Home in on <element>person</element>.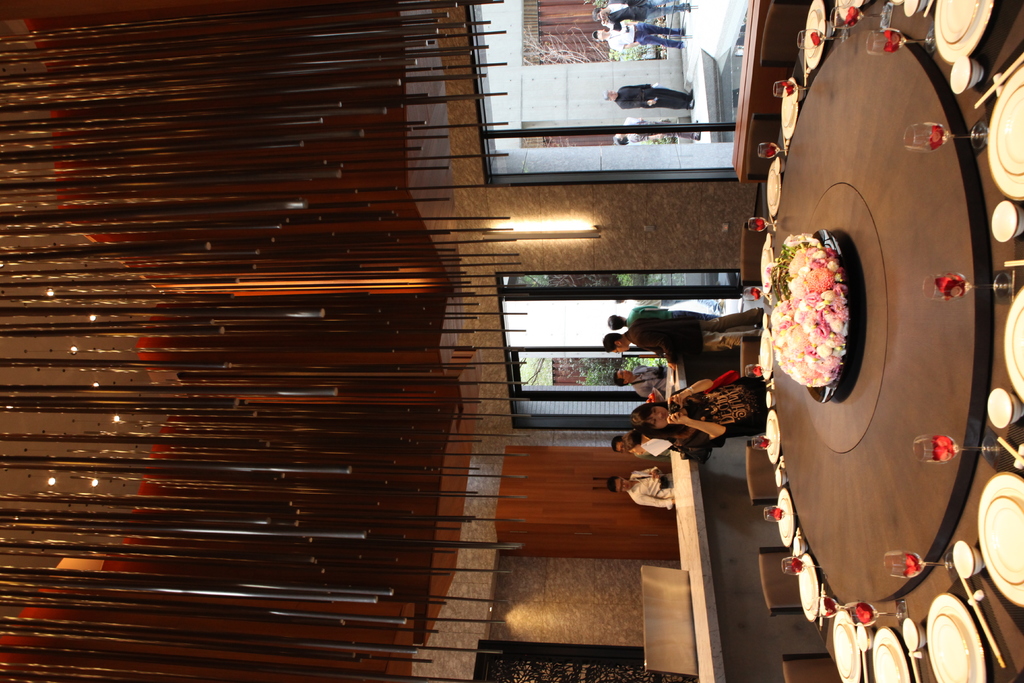
Homed in at [x1=626, y1=370, x2=771, y2=466].
